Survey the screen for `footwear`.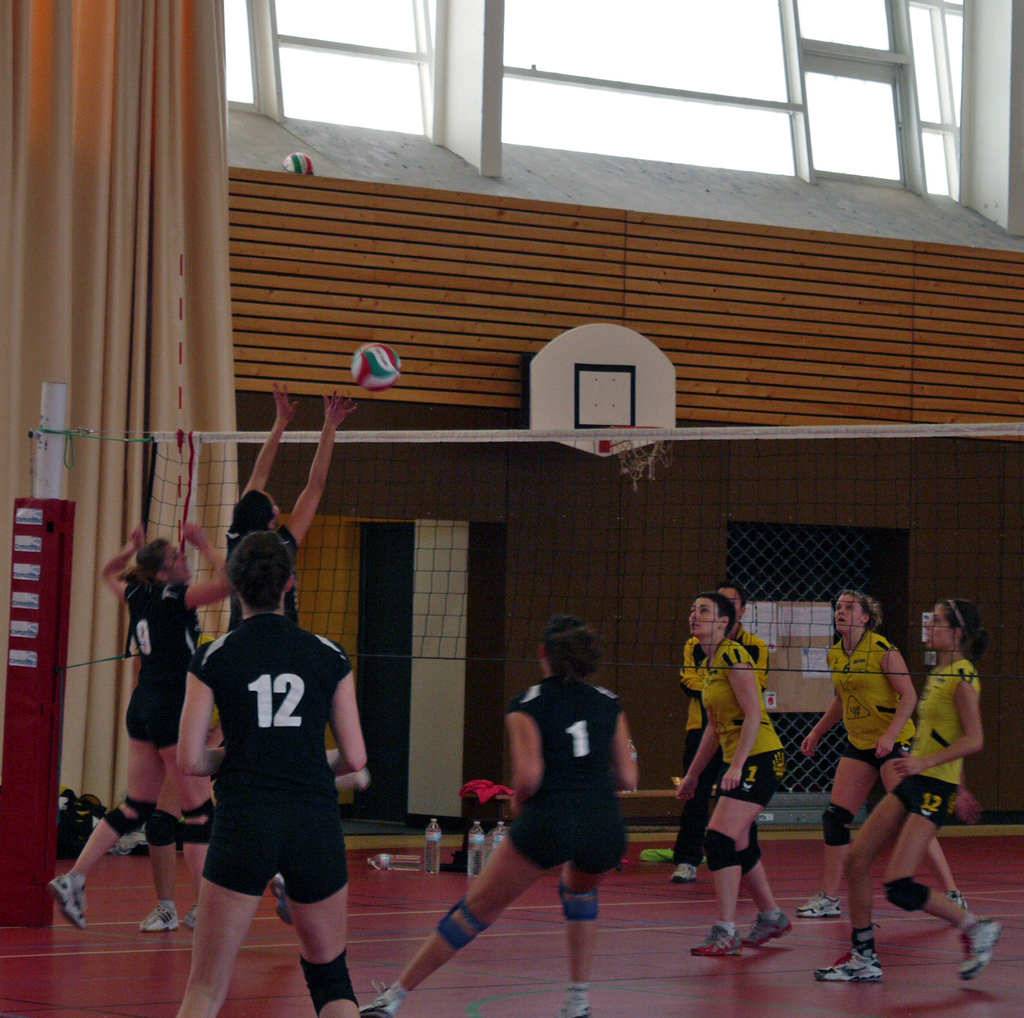
Survey found: <box>134,901,175,933</box>.
